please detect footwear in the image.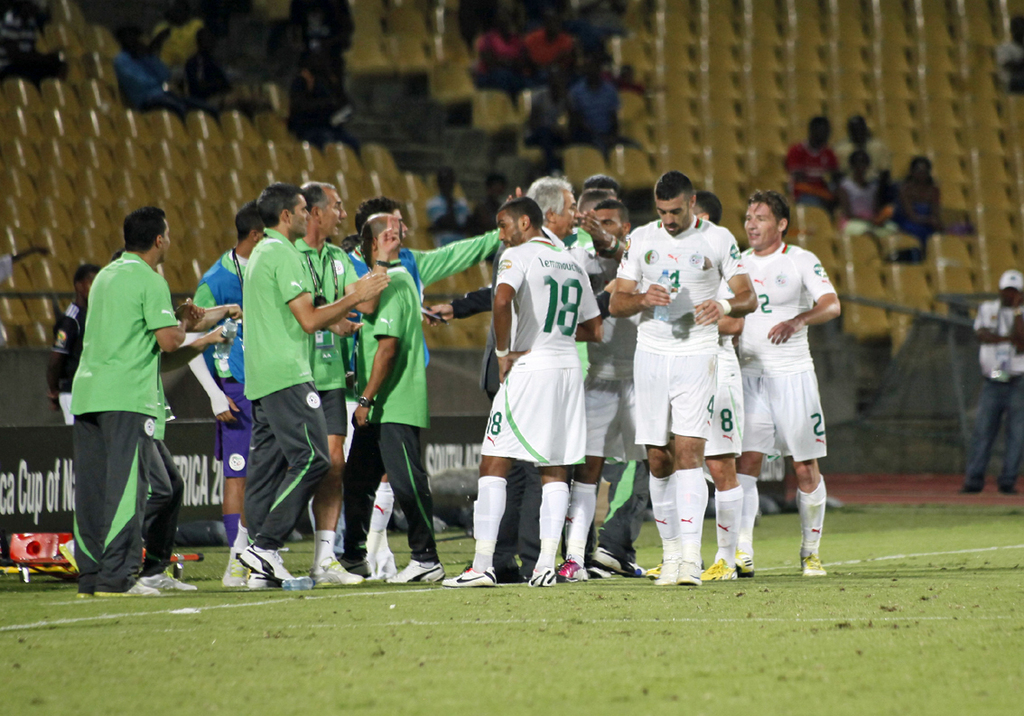
(left=491, top=559, right=526, bottom=582).
